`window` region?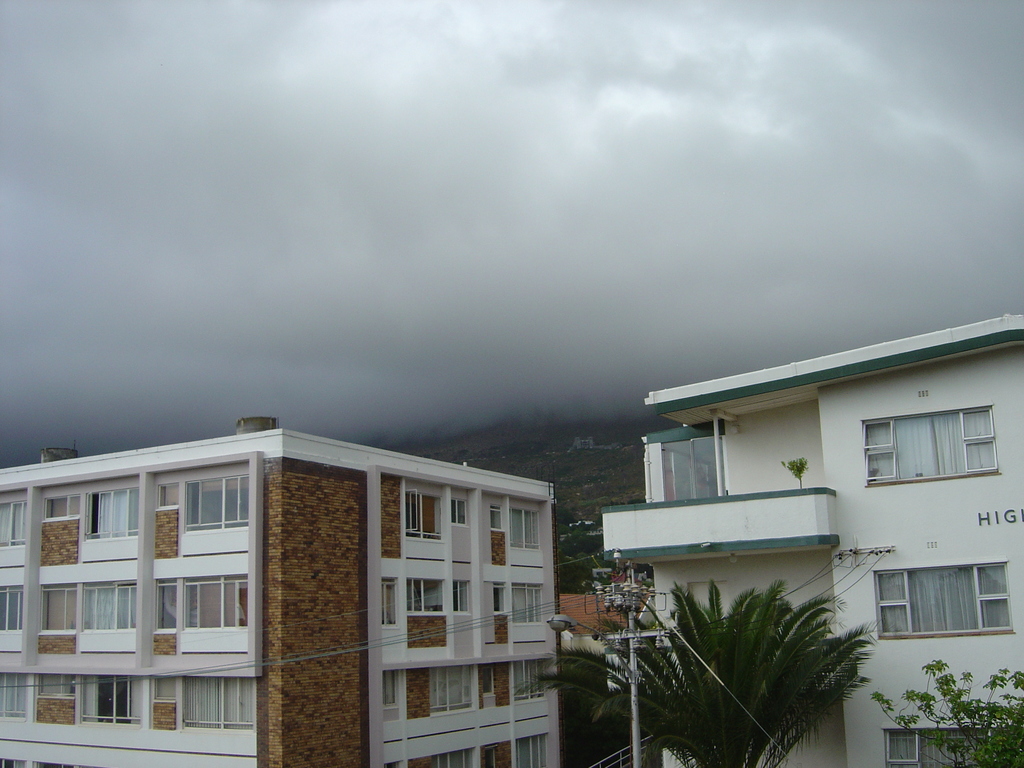
x1=154 y1=575 x2=177 y2=630
